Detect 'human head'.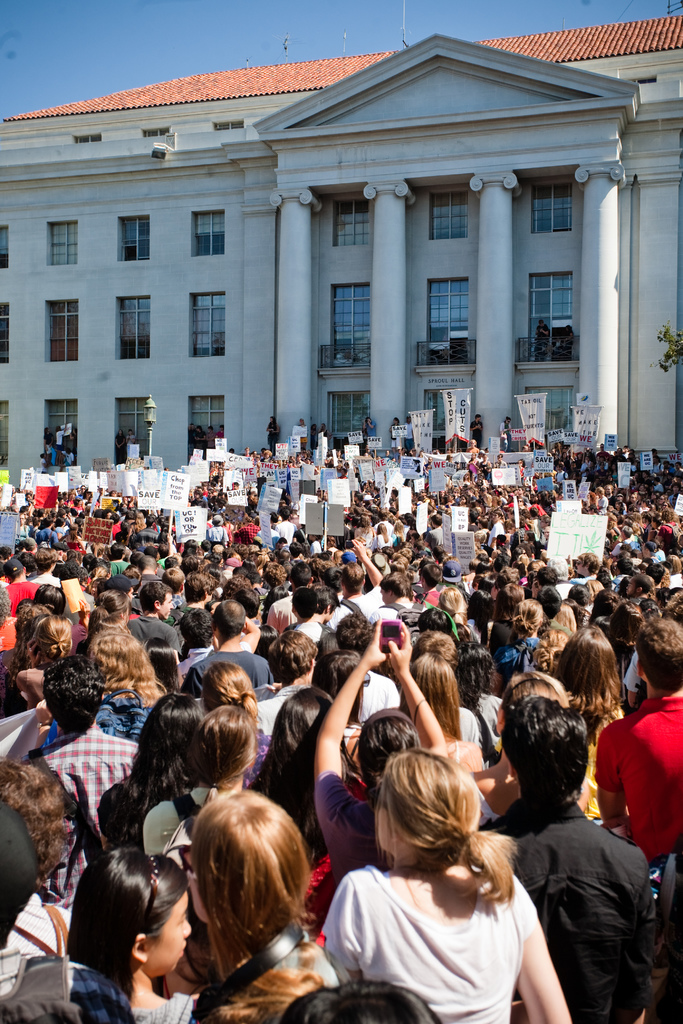
Detected at box=[379, 572, 416, 603].
